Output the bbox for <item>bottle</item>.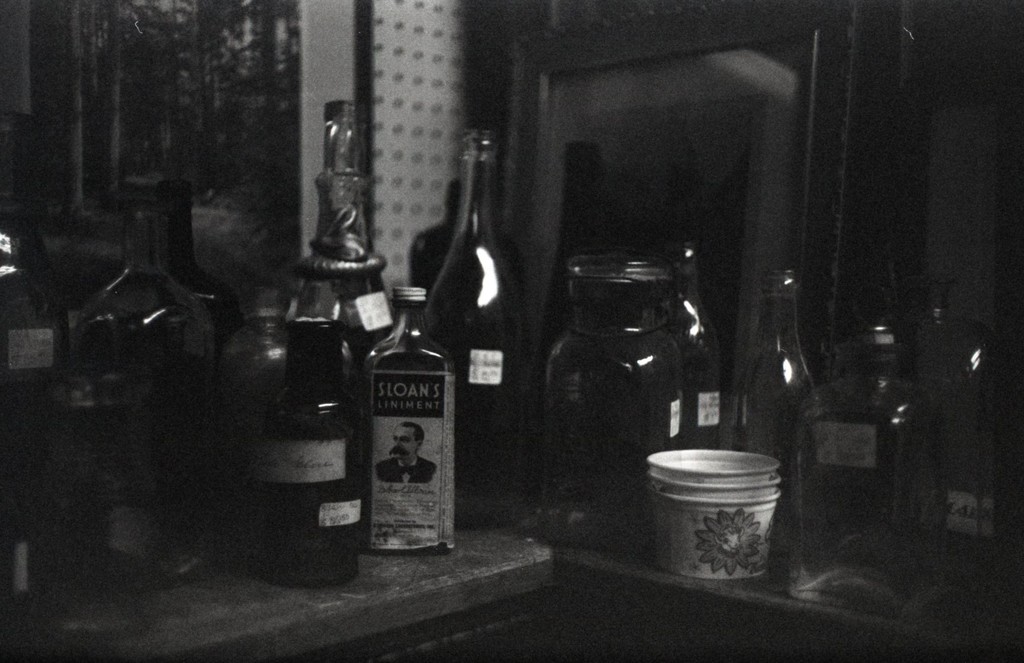
bbox(426, 132, 543, 525).
